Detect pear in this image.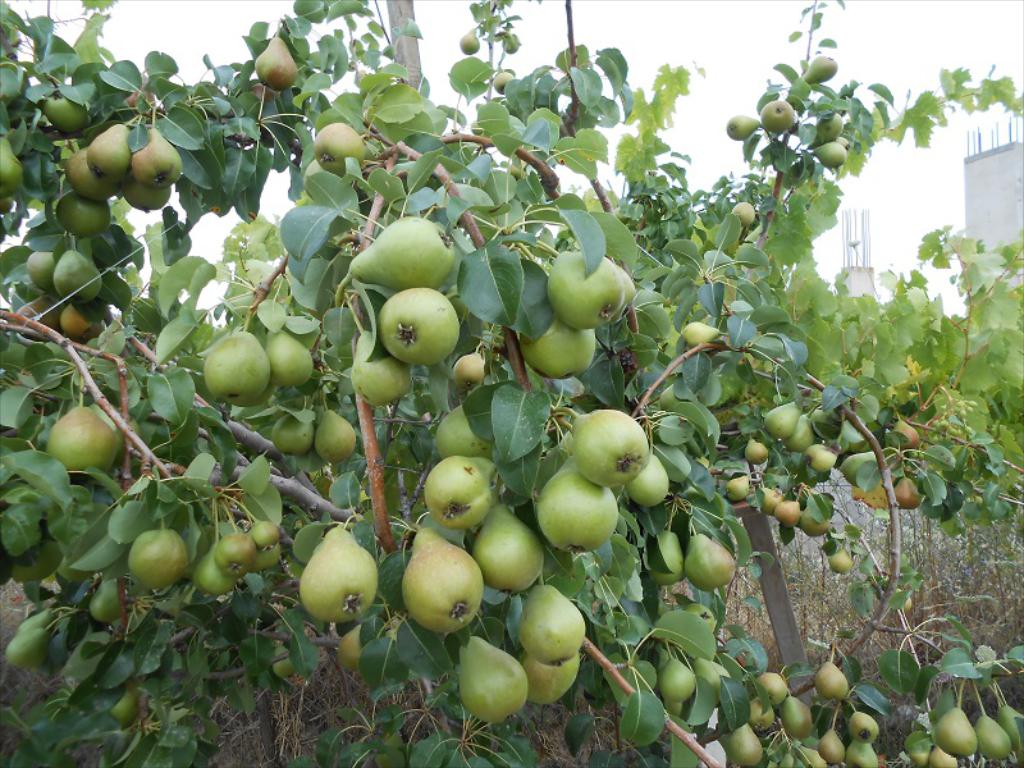
Detection: bbox(842, 708, 881, 741).
